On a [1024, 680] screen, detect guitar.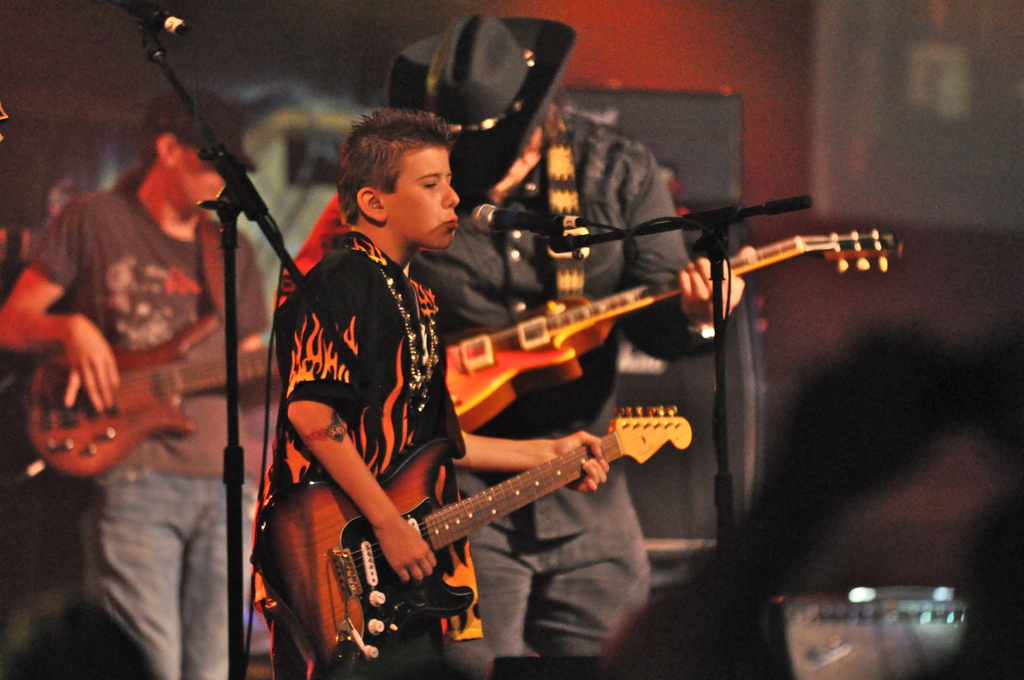
region(438, 223, 912, 437).
